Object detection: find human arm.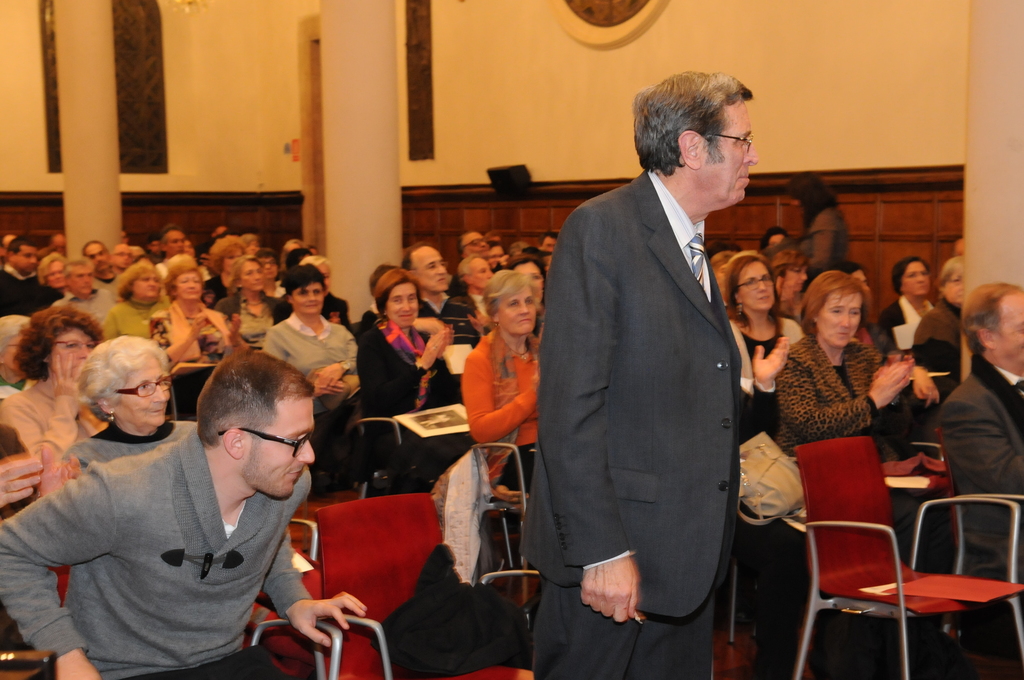
(x1=0, y1=355, x2=83, y2=462).
